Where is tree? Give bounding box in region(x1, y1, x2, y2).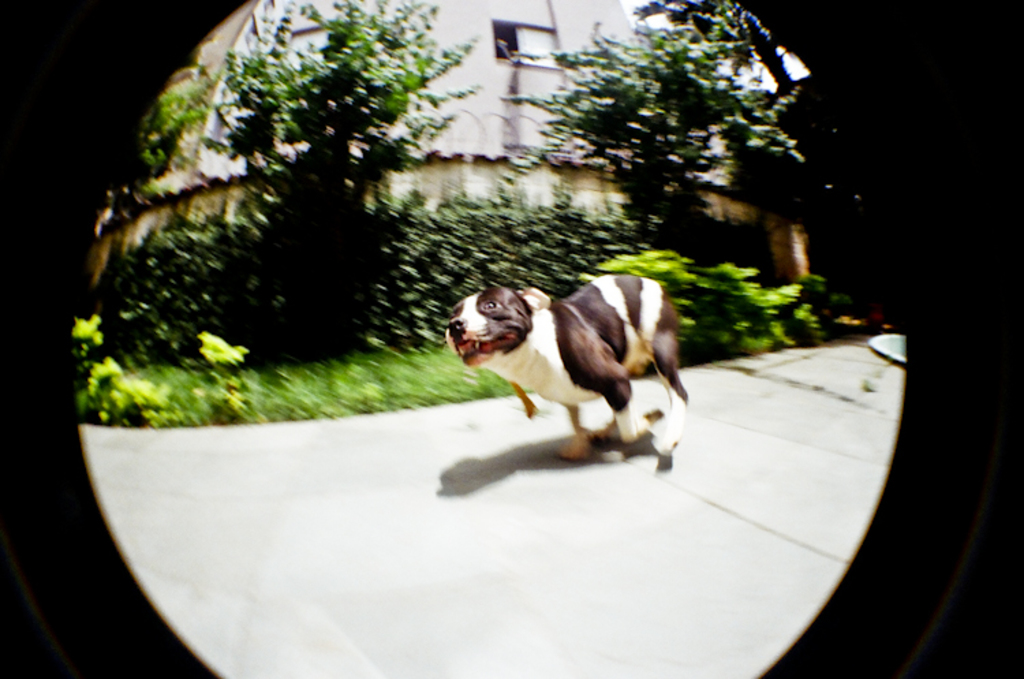
region(496, 5, 807, 251).
